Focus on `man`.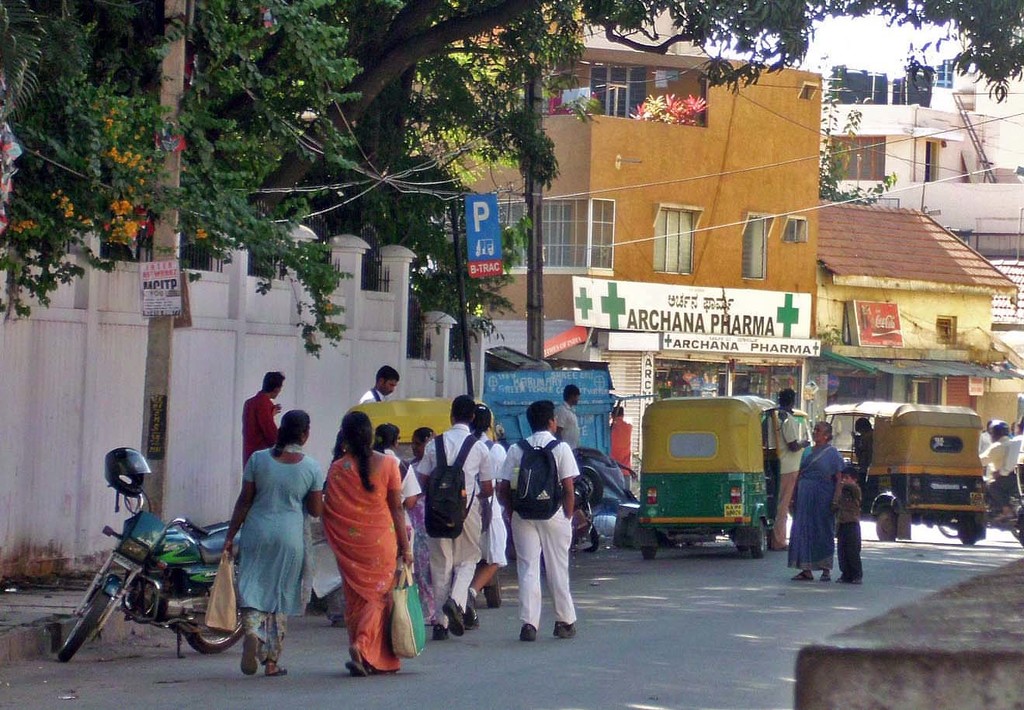
Focused at 765,390,812,554.
